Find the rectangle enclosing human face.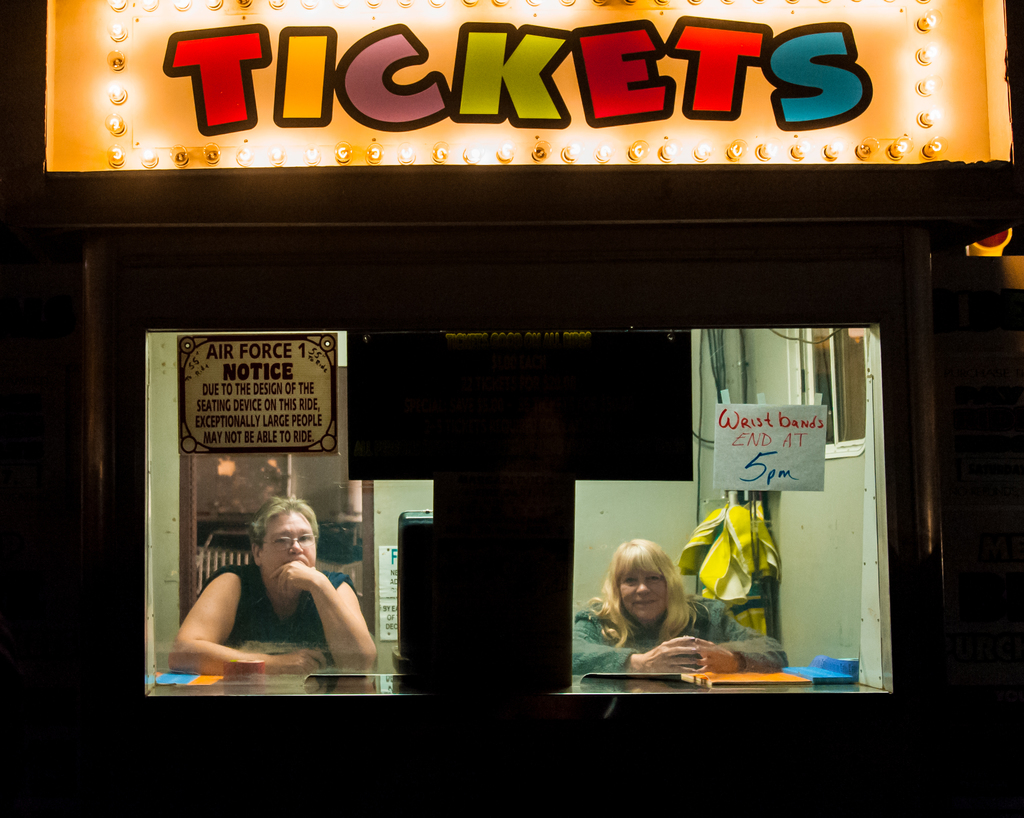
{"x1": 616, "y1": 563, "x2": 666, "y2": 618}.
